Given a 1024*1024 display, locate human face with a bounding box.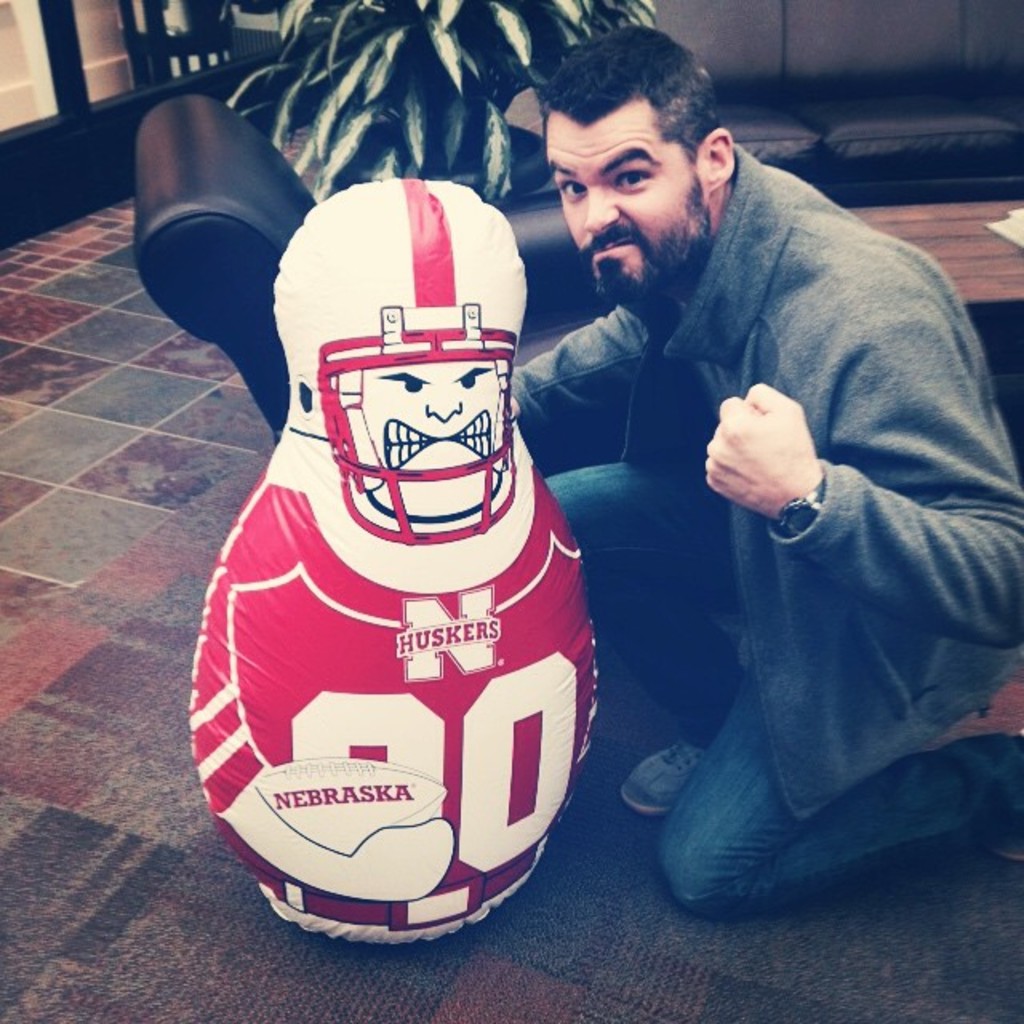
Located: (542,110,704,307).
